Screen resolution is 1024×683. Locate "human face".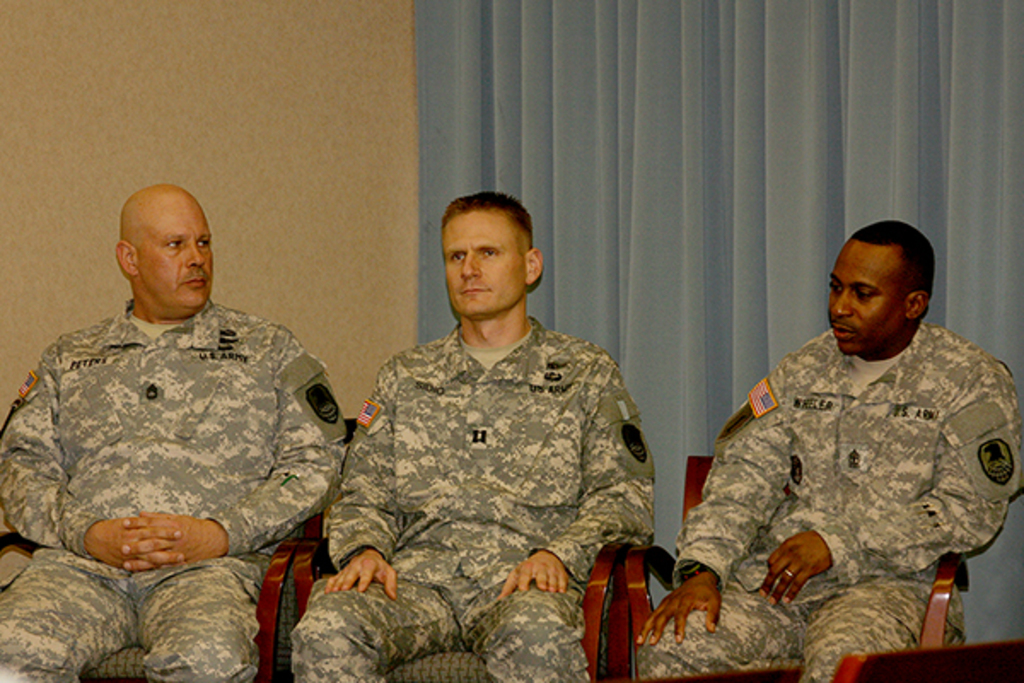
113, 181, 224, 324.
